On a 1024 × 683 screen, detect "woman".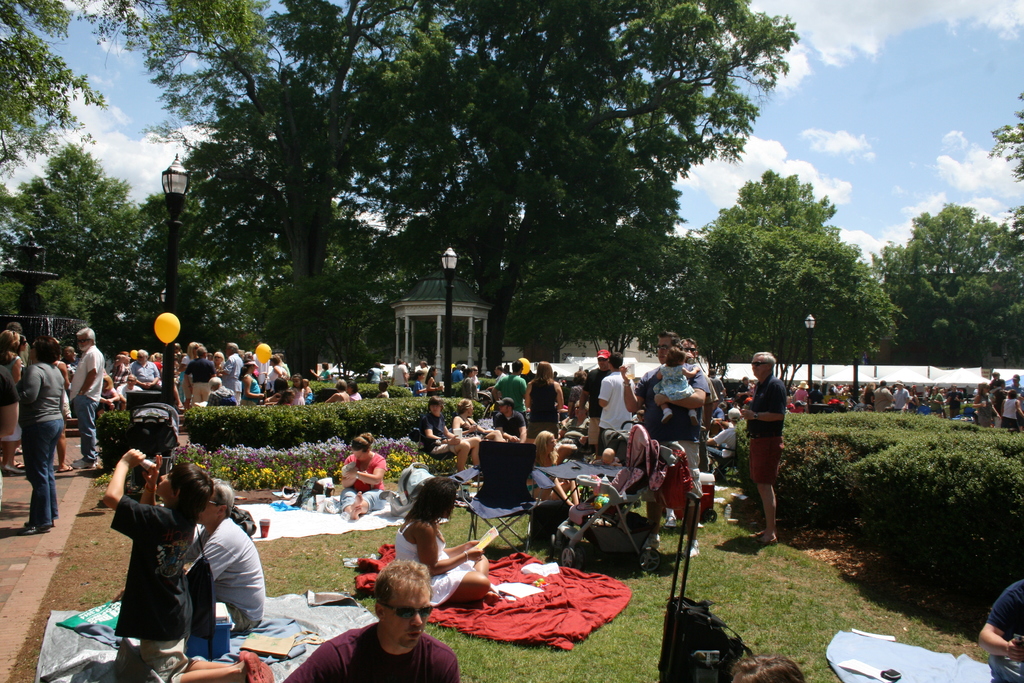
[left=14, top=333, right=29, bottom=373].
